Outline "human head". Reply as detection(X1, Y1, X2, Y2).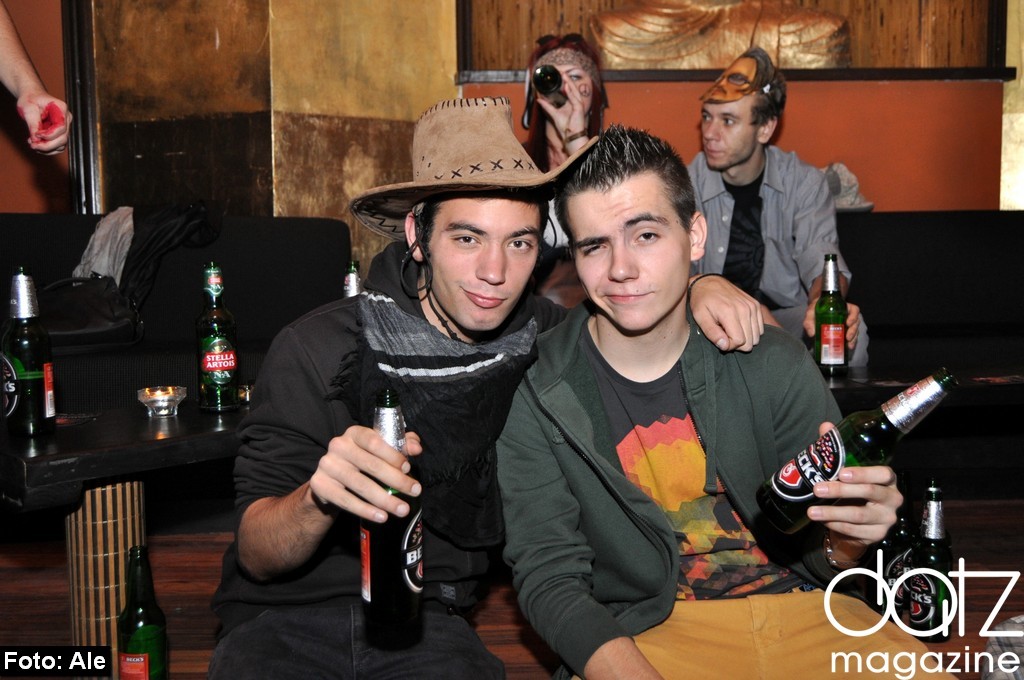
detection(355, 100, 594, 337).
